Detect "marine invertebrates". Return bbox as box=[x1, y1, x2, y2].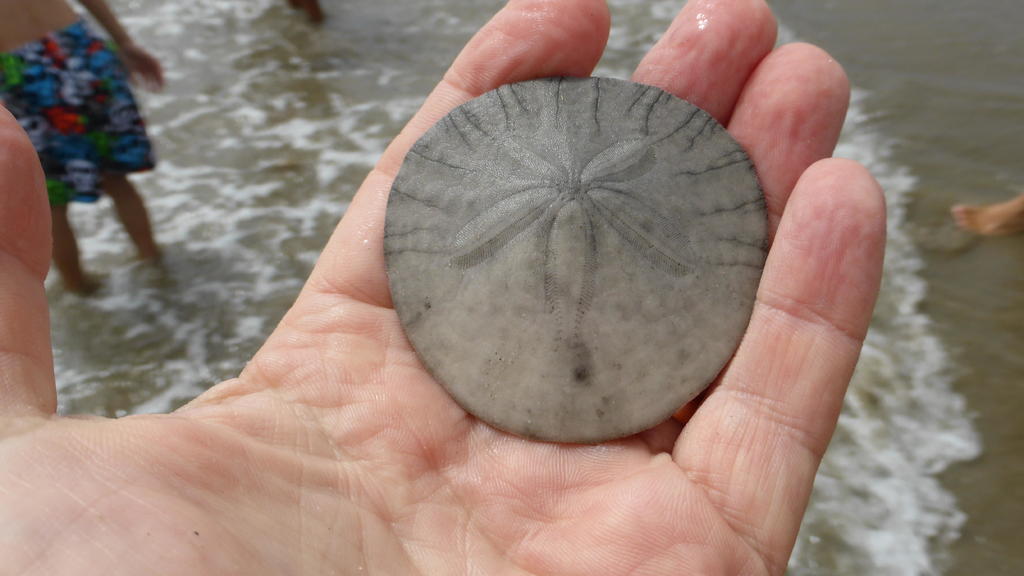
box=[959, 195, 1023, 242].
